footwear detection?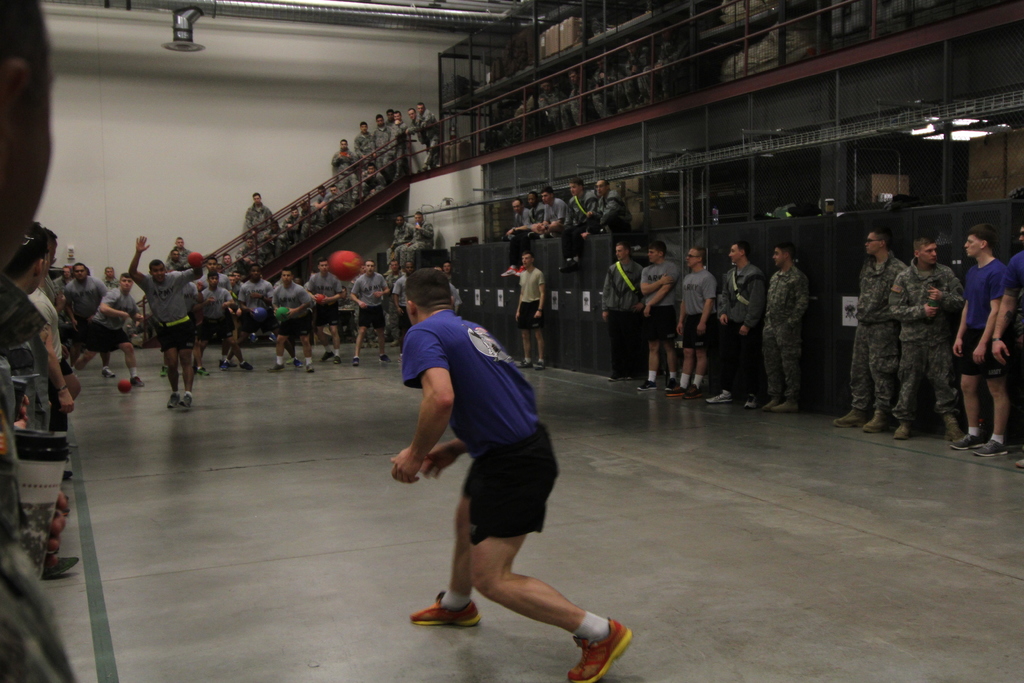
566/617/632/682
